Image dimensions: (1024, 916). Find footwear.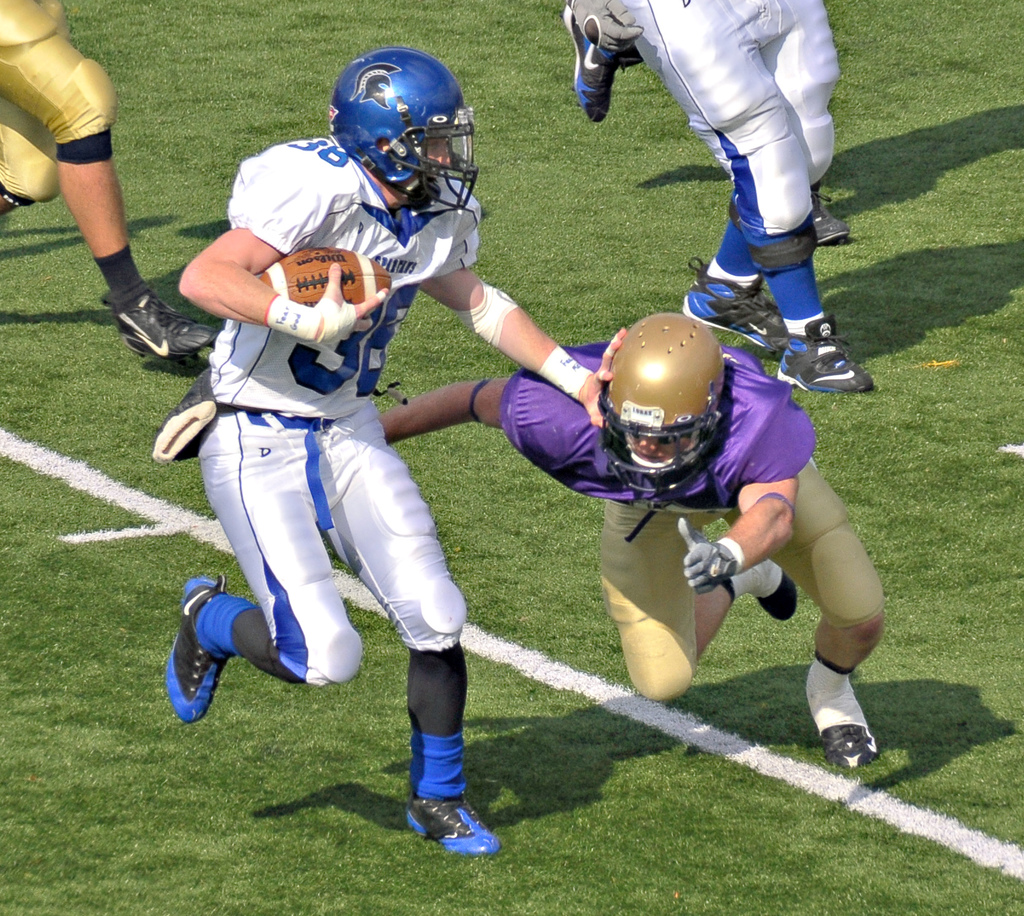
{"x1": 394, "y1": 791, "x2": 495, "y2": 855}.
